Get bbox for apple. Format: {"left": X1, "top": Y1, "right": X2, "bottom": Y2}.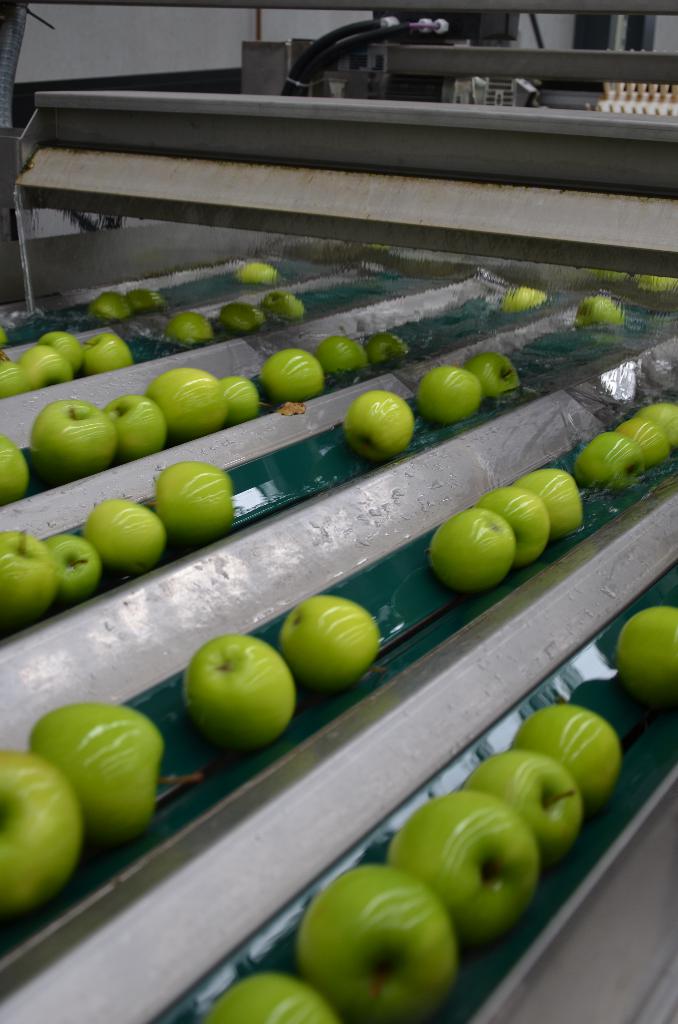
{"left": 278, "top": 590, "right": 383, "bottom": 693}.
